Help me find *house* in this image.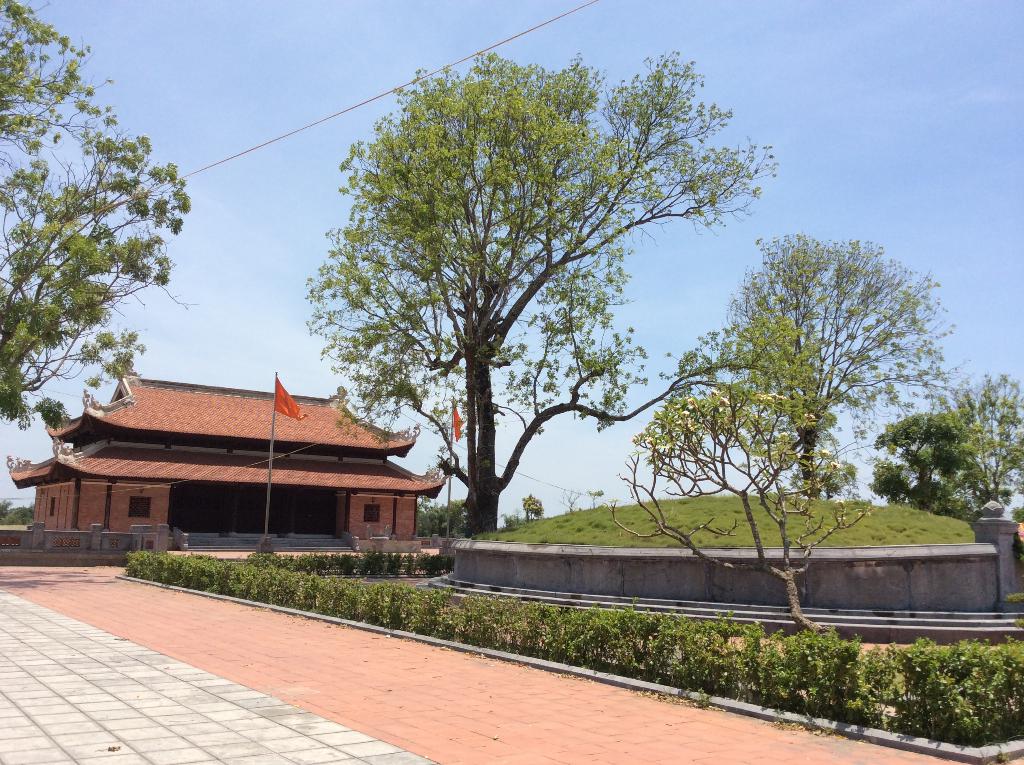
Found it: (left=41, top=360, right=435, bottom=564).
